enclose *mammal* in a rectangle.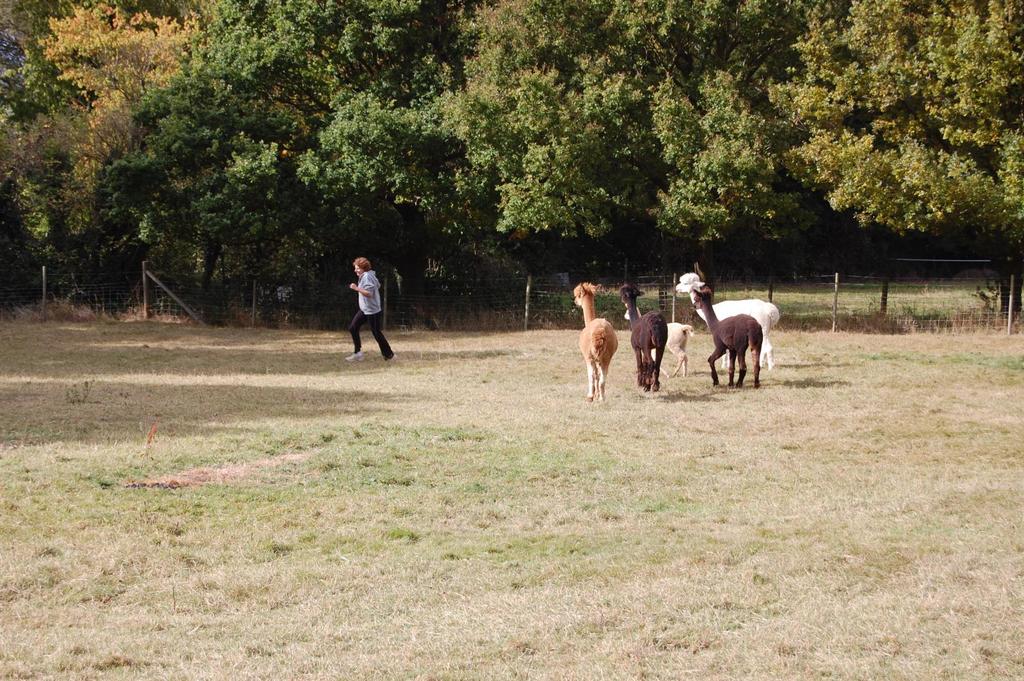
bbox=(692, 286, 762, 390).
